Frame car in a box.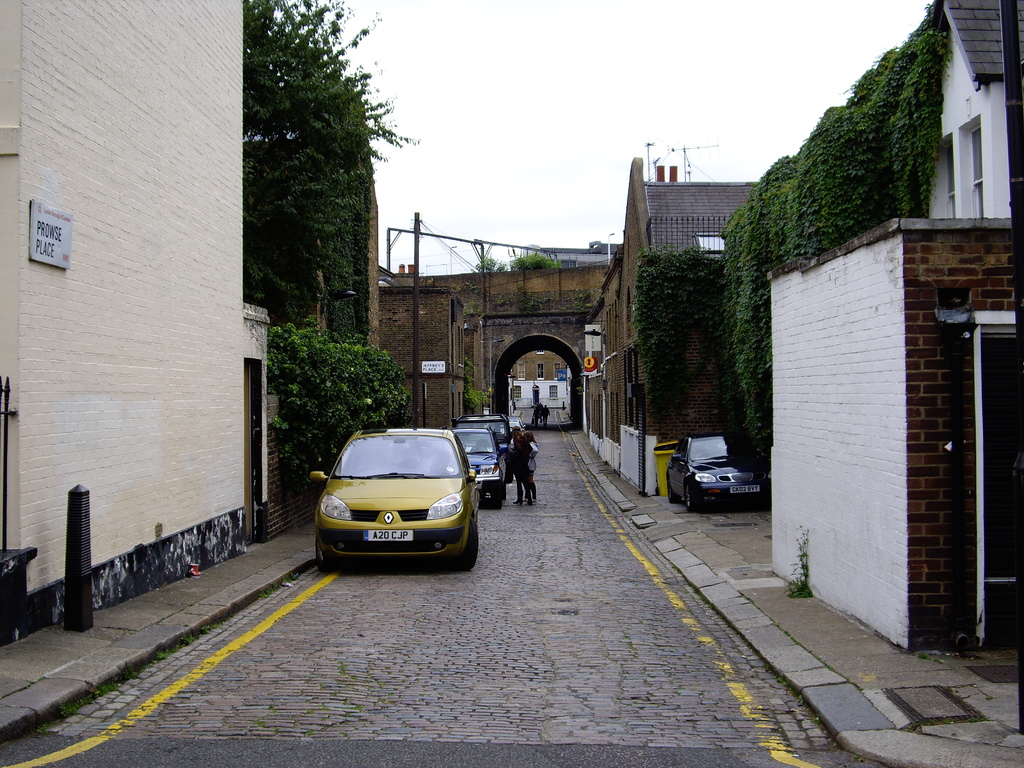
region(306, 429, 479, 565).
